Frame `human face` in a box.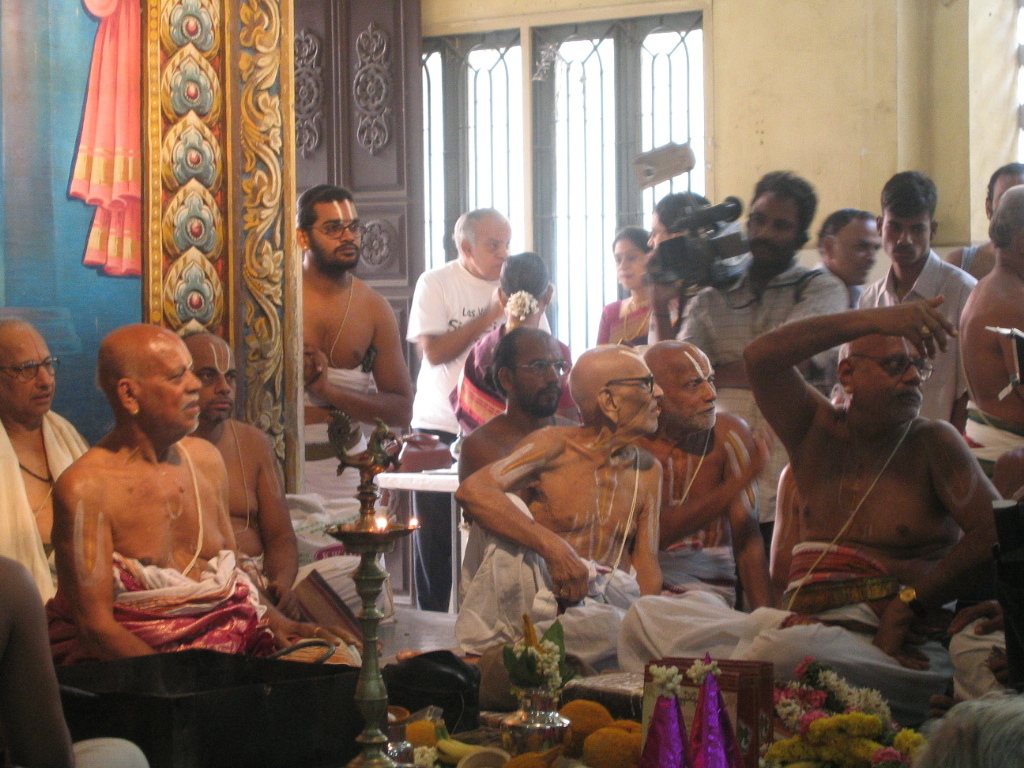
(x1=135, y1=341, x2=197, y2=434).
